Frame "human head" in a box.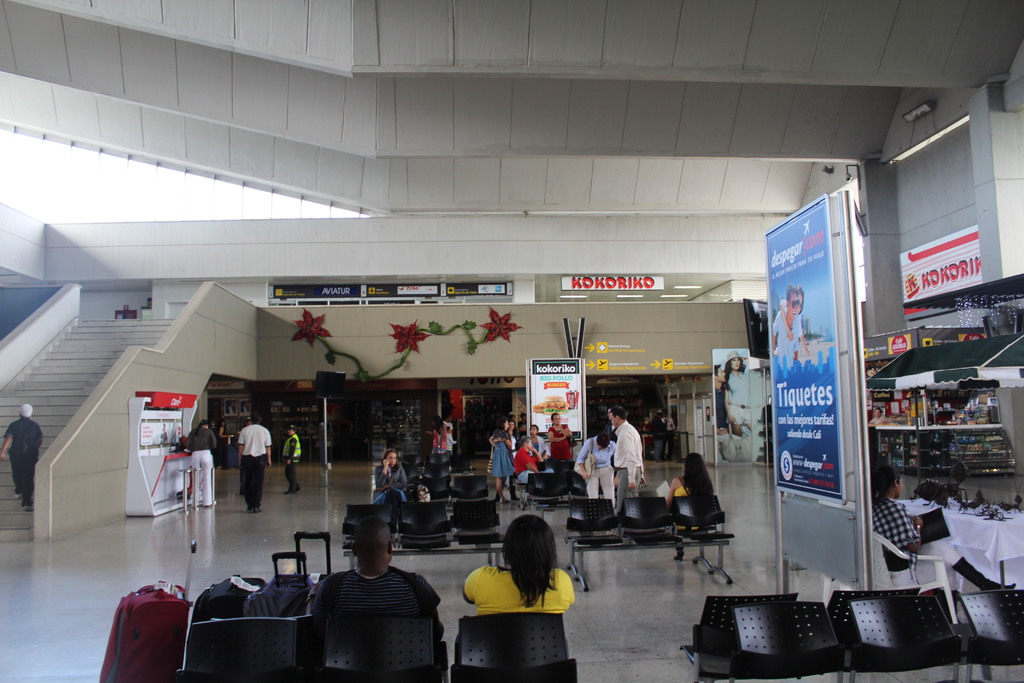
select_region(20, 406, 31, 418).
